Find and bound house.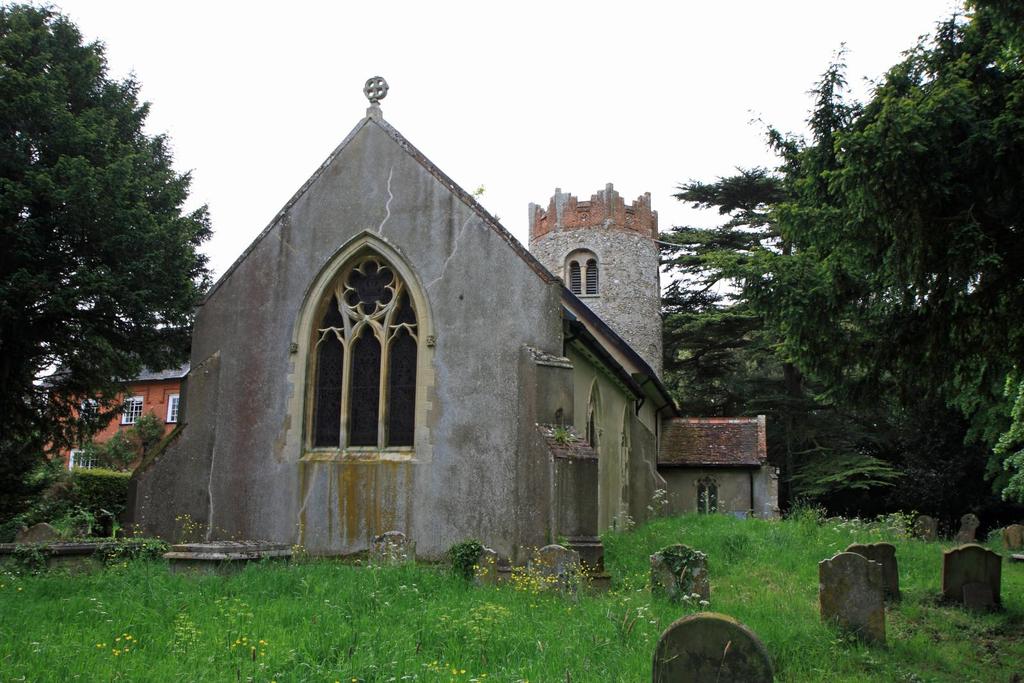
Bound: [637, 419, 786, 520].
